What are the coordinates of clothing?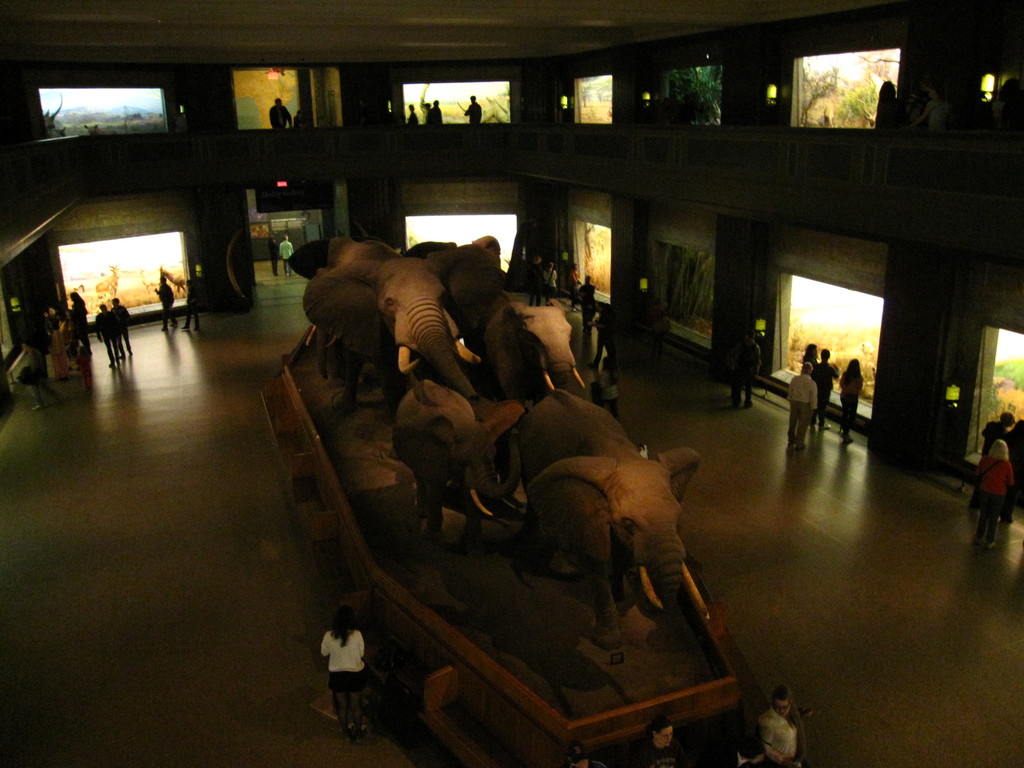
crop(429, 106, 442, 123).
